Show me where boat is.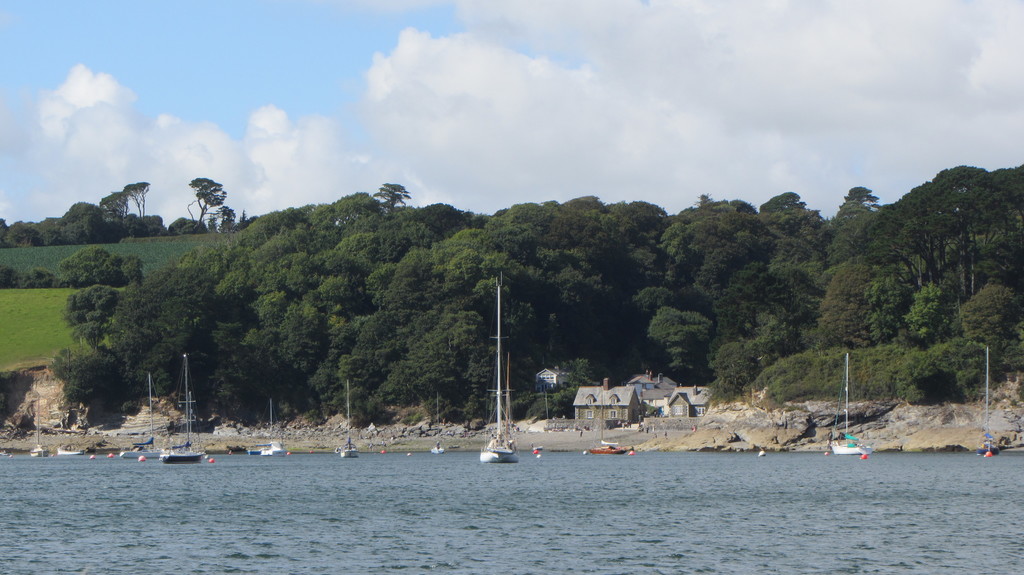
boat is at [121, 373, 162, 458].
